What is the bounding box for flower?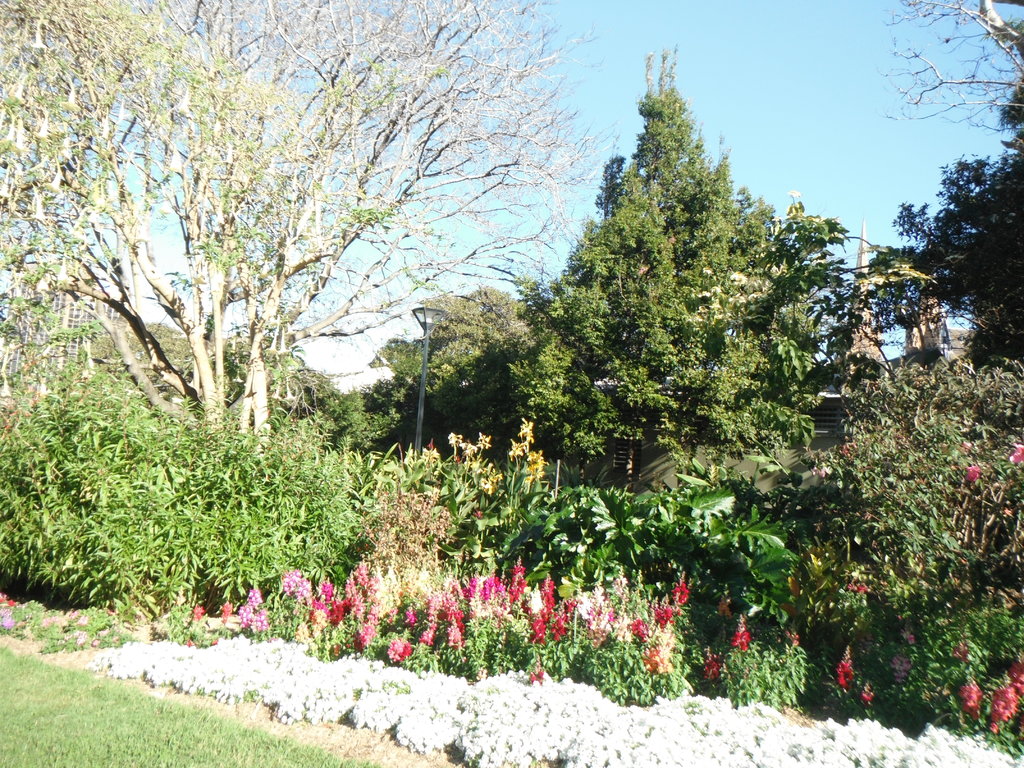
[x1=959, y1=675, x2=986, y2=730].
